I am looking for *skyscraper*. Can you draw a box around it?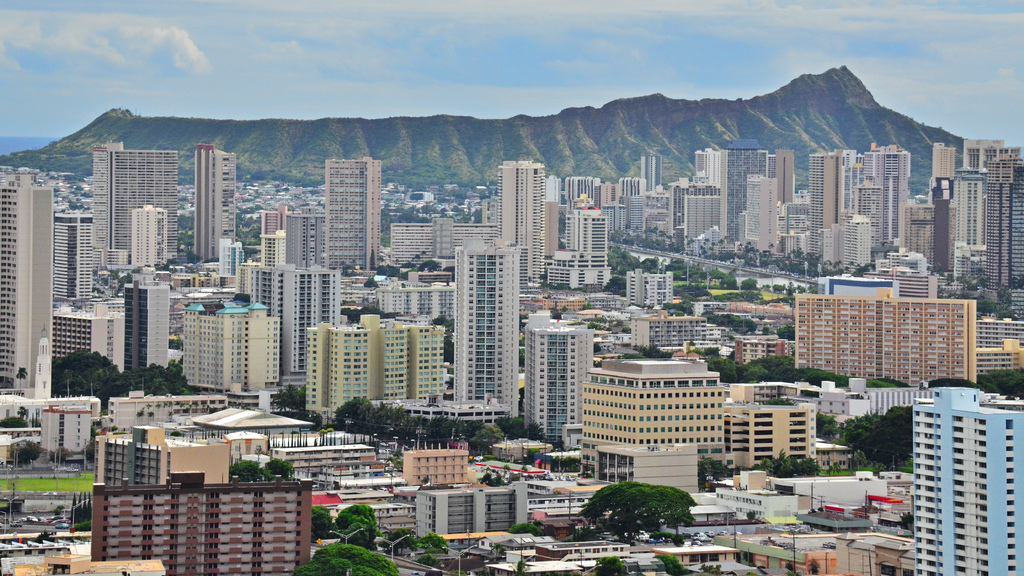
Sure, the bounding box is box=[192, 136, 242, 263].
